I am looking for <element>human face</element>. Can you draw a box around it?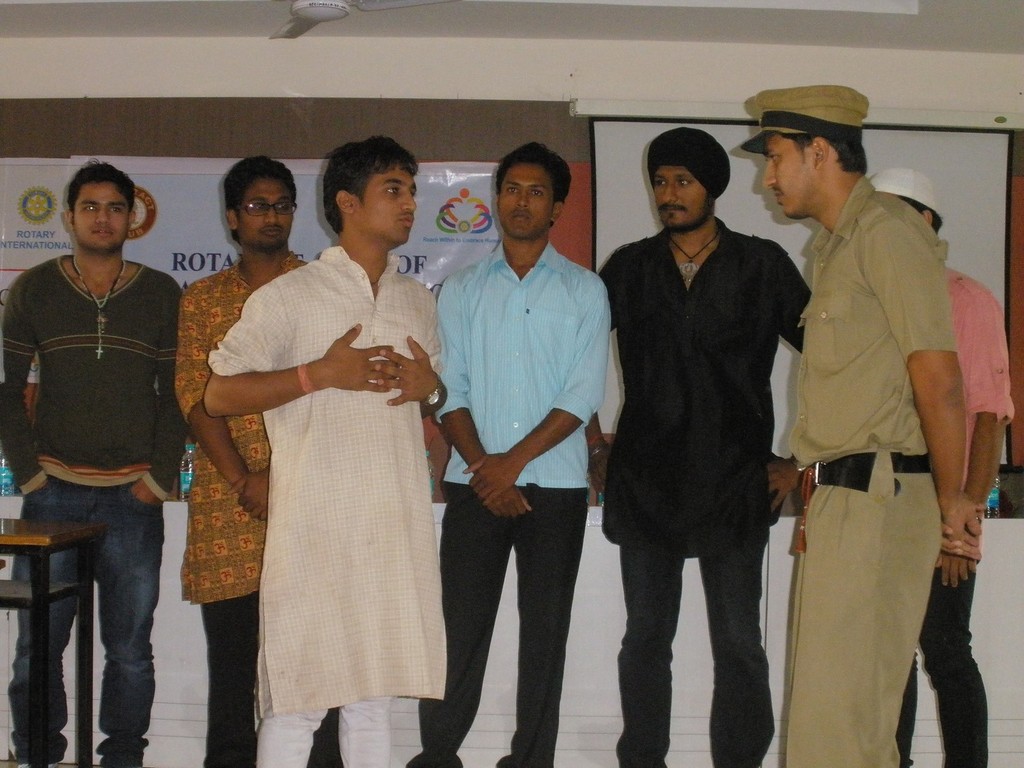
Sure, the bounding box is <region>499, 164, 548, 236</region>.
